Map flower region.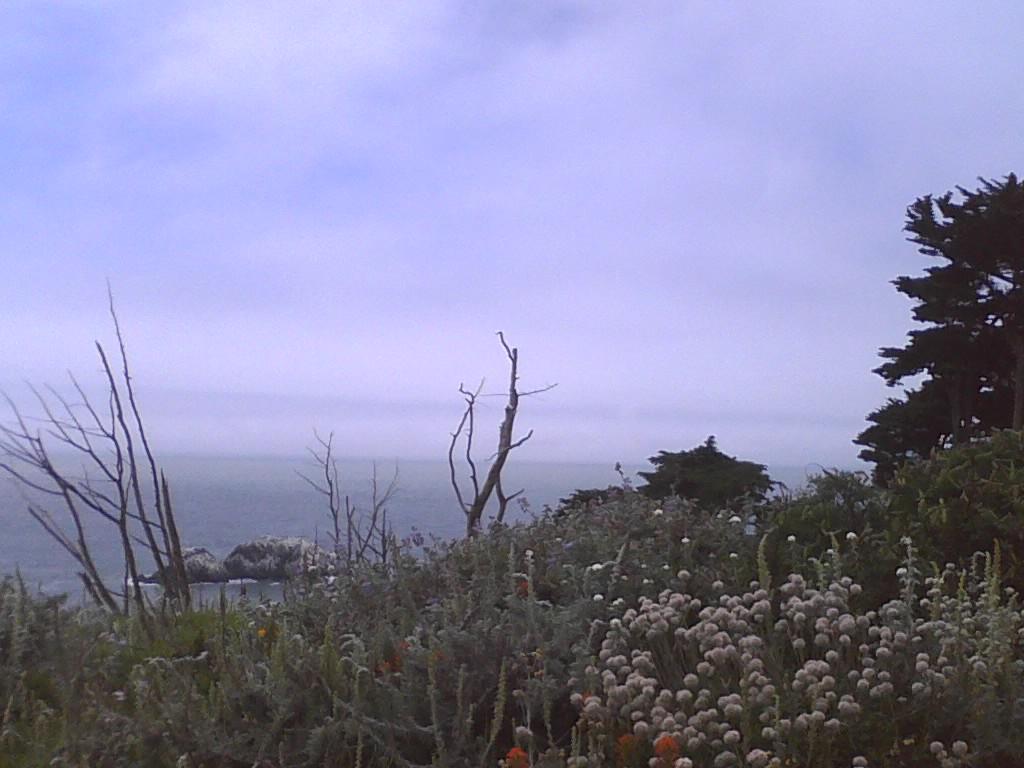
Mapped to bbox(676, 567, 692, 584).
